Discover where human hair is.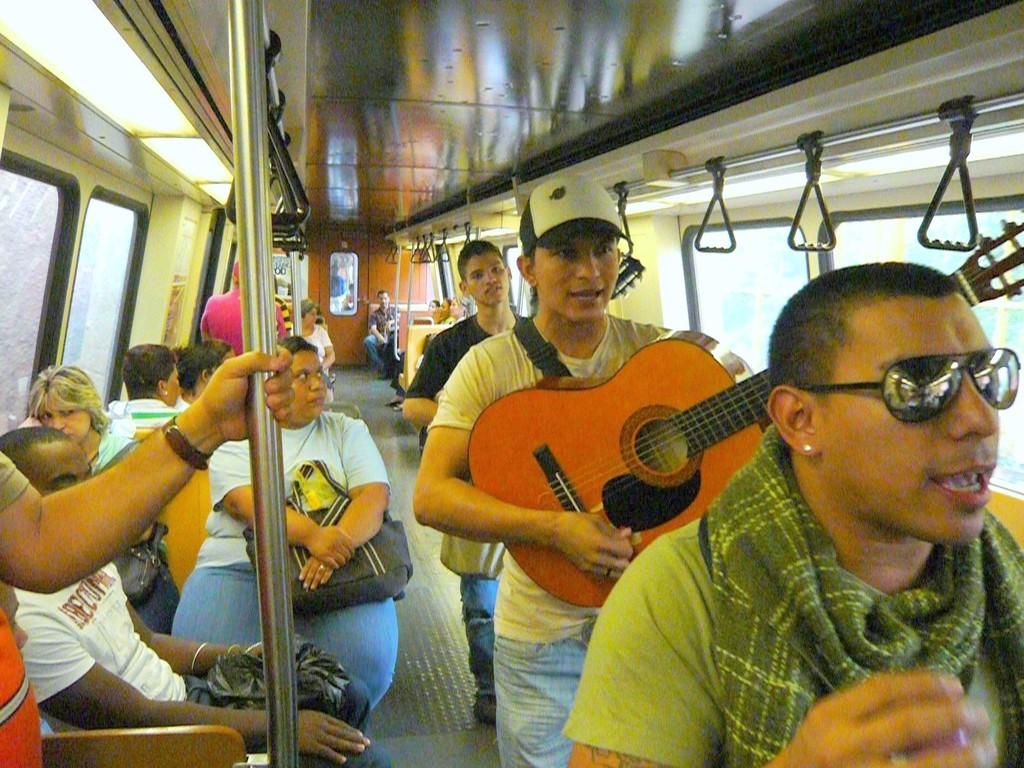
Discovered at box(0, 426, 72, 470).
